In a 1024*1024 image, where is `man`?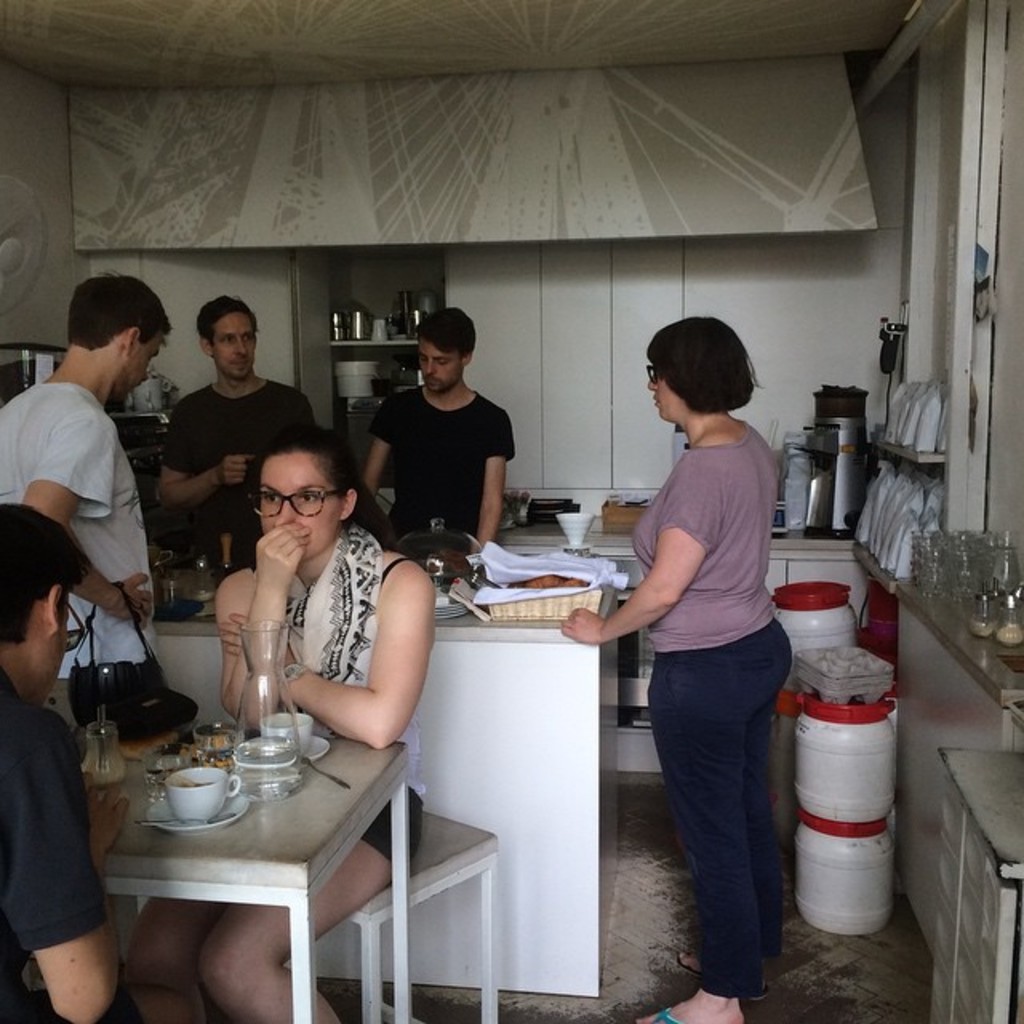
rect(0, 504, 138, 1022).
